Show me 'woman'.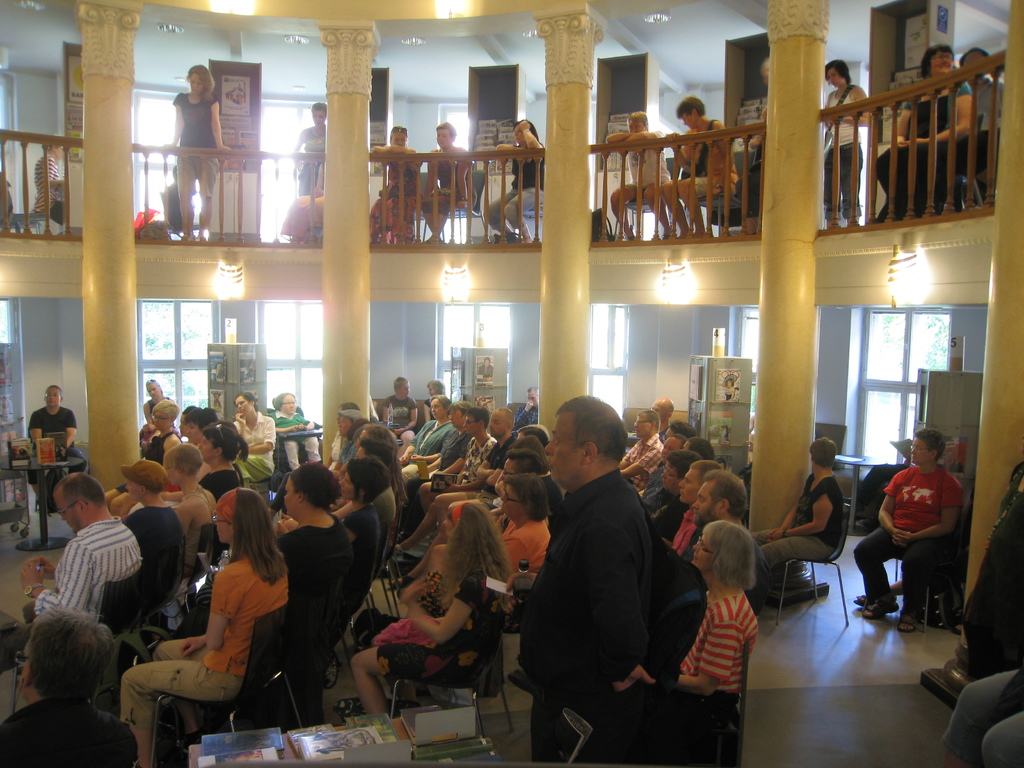
'woman' is here: left=107, top=390, right=185, bottom=512.
